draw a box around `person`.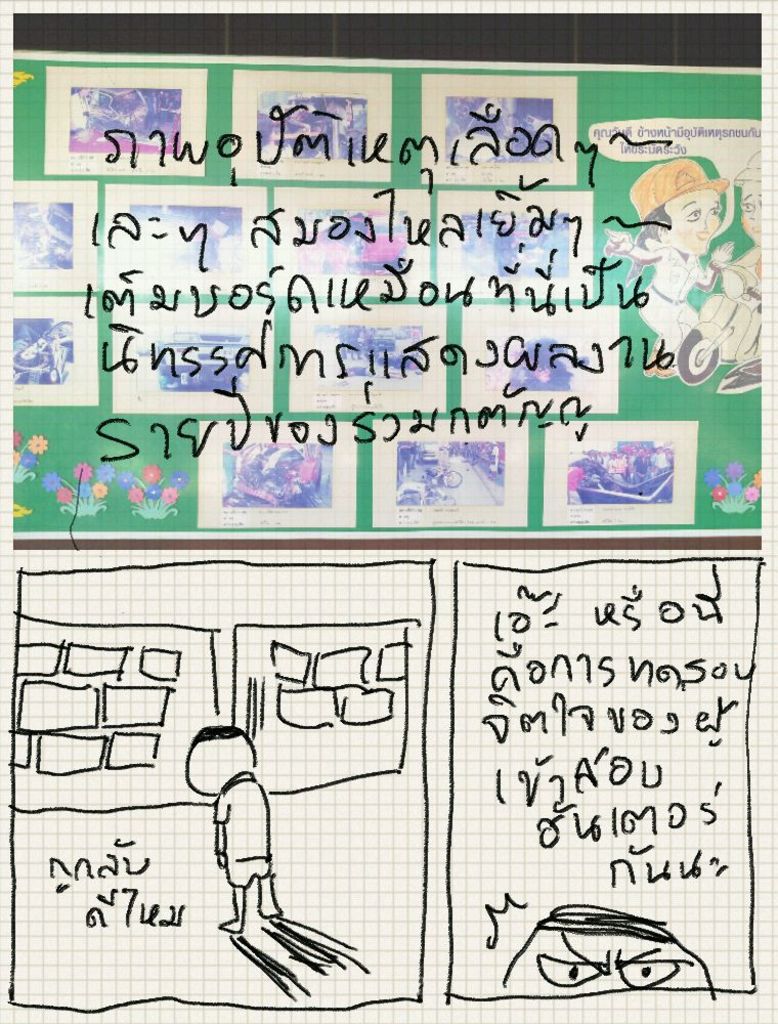
pyautogui.locateOnScreen(611, 144, 748, 398).
